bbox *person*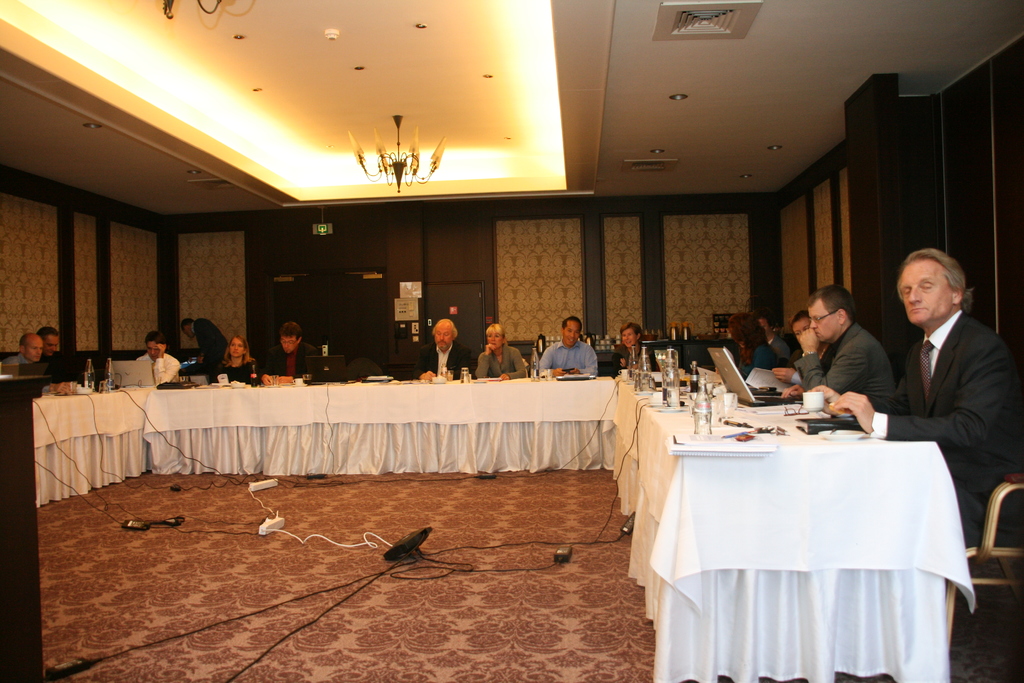
(left=9, top=327, right=53, bottom=361)
